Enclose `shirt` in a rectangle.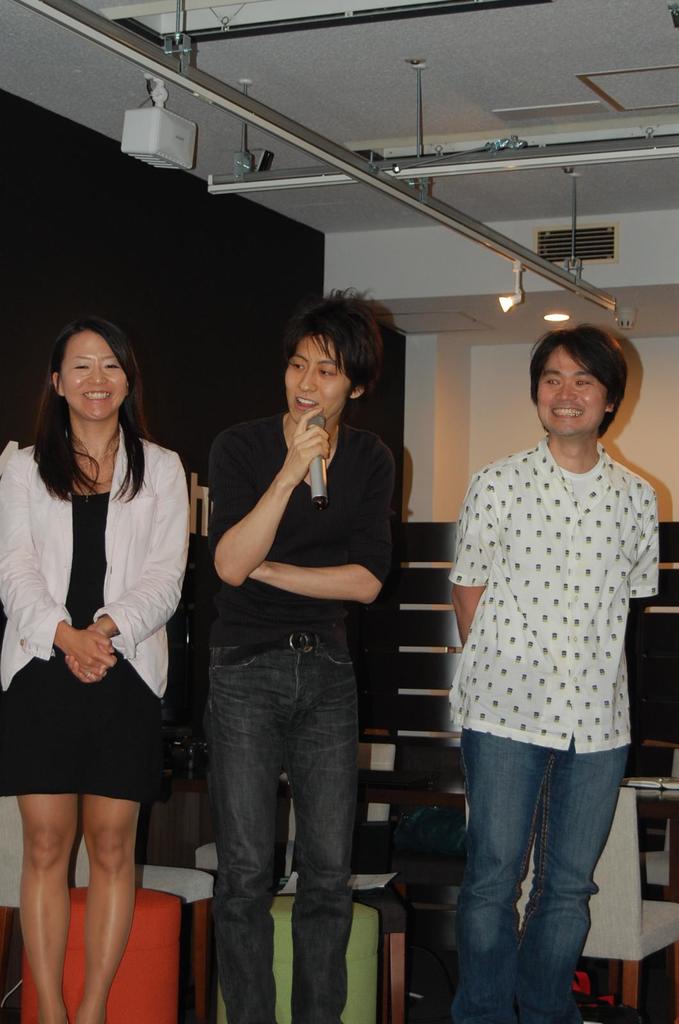
<box>449,438,656,748</box>.
